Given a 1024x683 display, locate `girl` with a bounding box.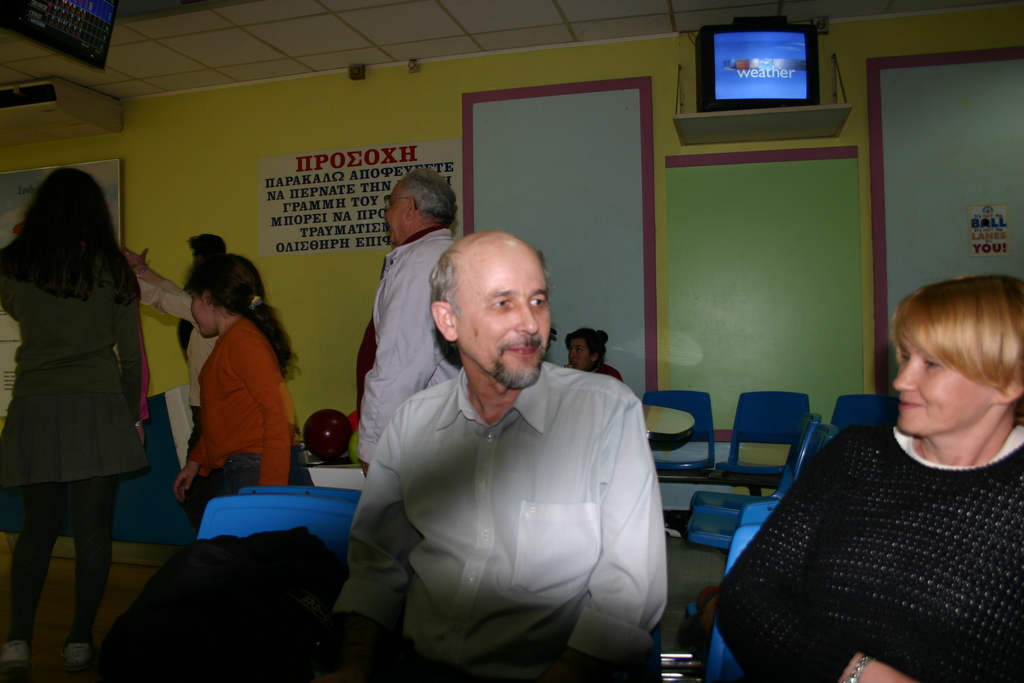
Located: box=[172, 252, 316, 500].
